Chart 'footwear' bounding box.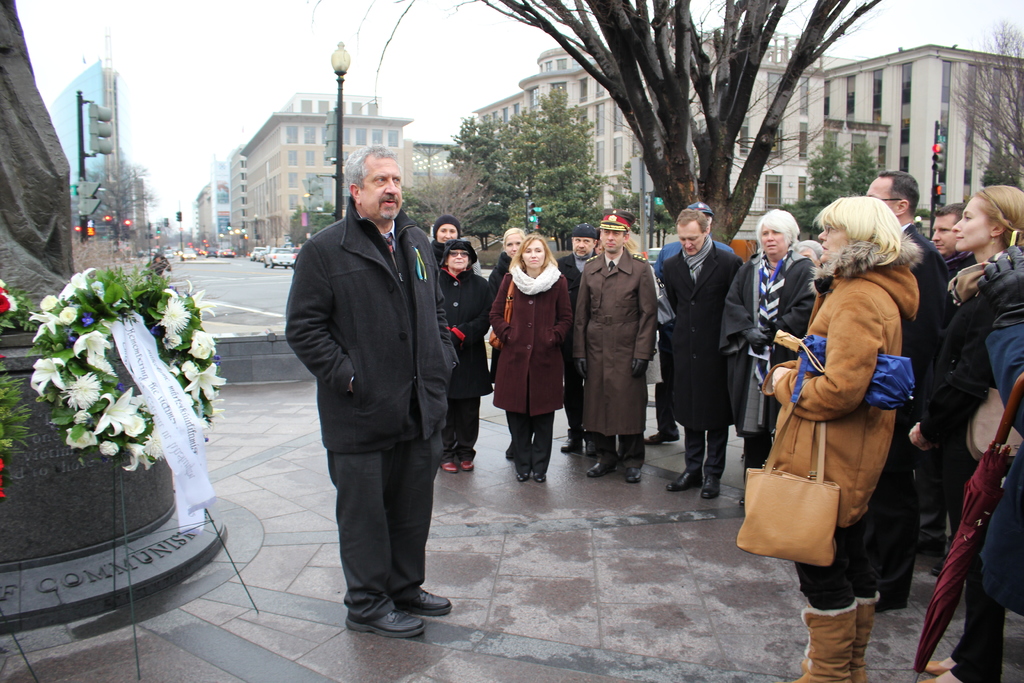
Charted: detection(588, 456, 620, 482).
